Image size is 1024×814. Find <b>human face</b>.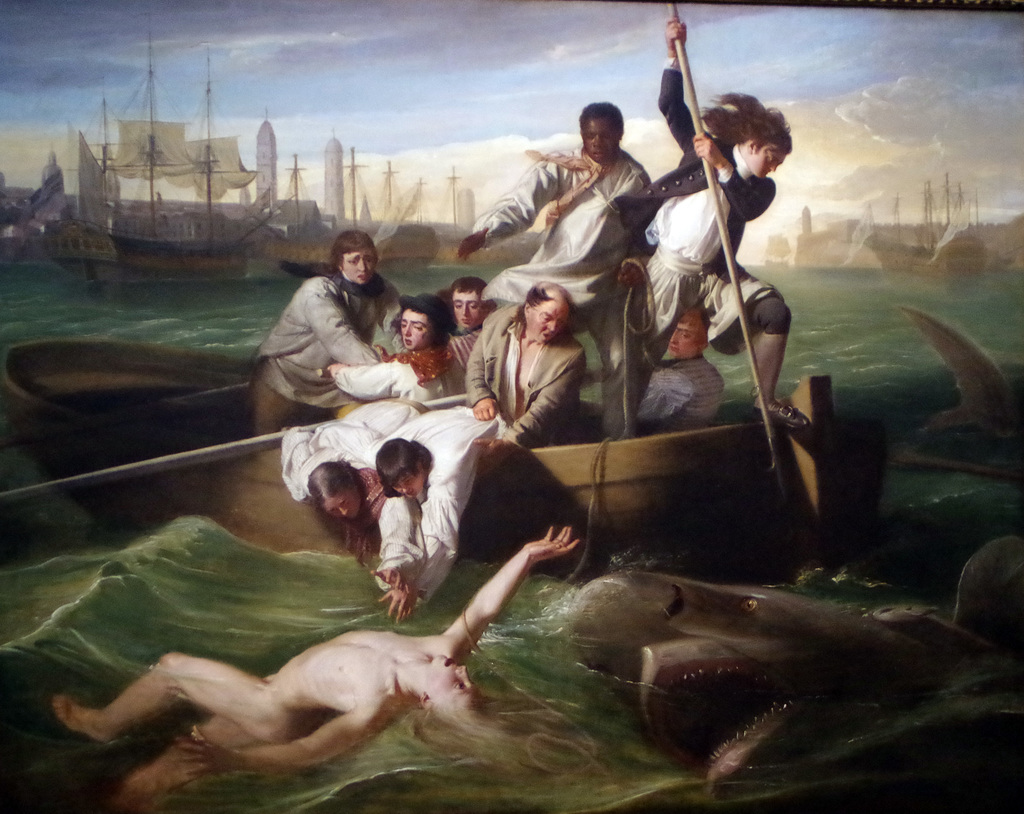
rect(525, 295, 571, 345).
